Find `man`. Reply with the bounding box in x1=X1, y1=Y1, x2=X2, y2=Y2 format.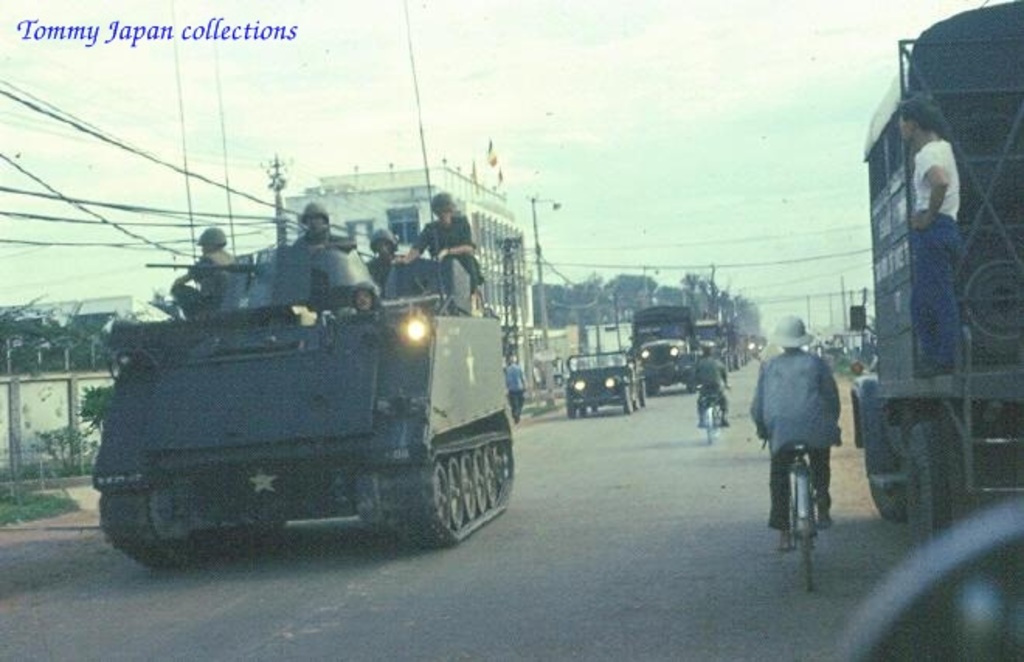
x1=343, y1=281, x2=386, y2=326.
